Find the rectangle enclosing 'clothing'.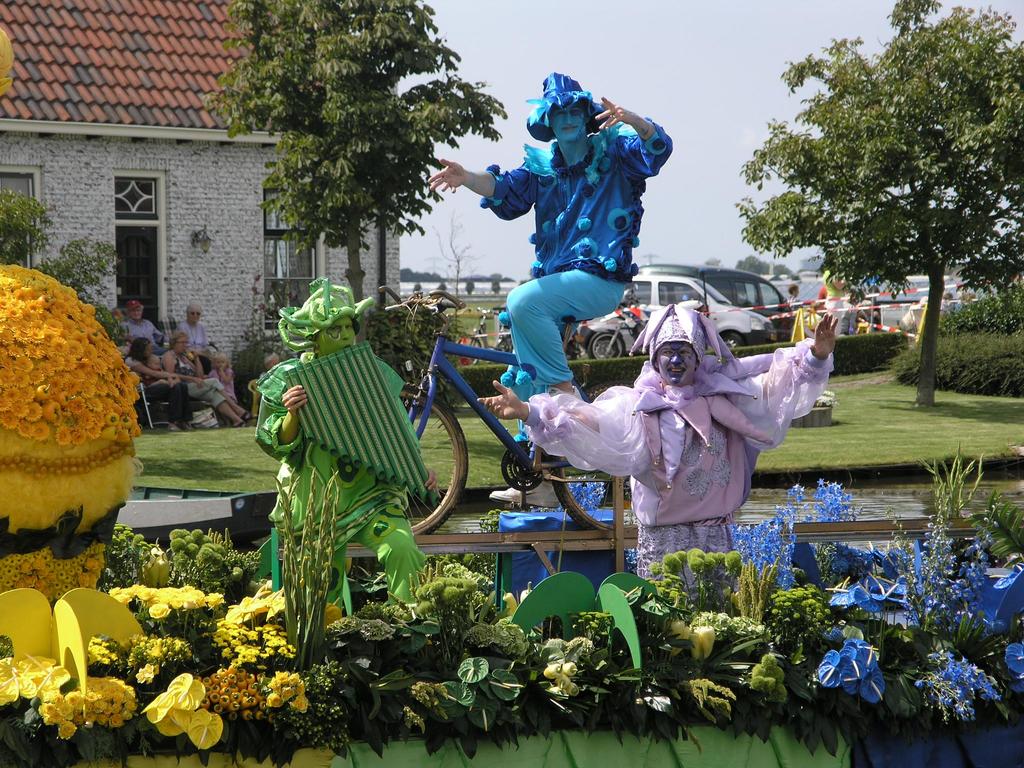
box(262, 282, 447, 659).
